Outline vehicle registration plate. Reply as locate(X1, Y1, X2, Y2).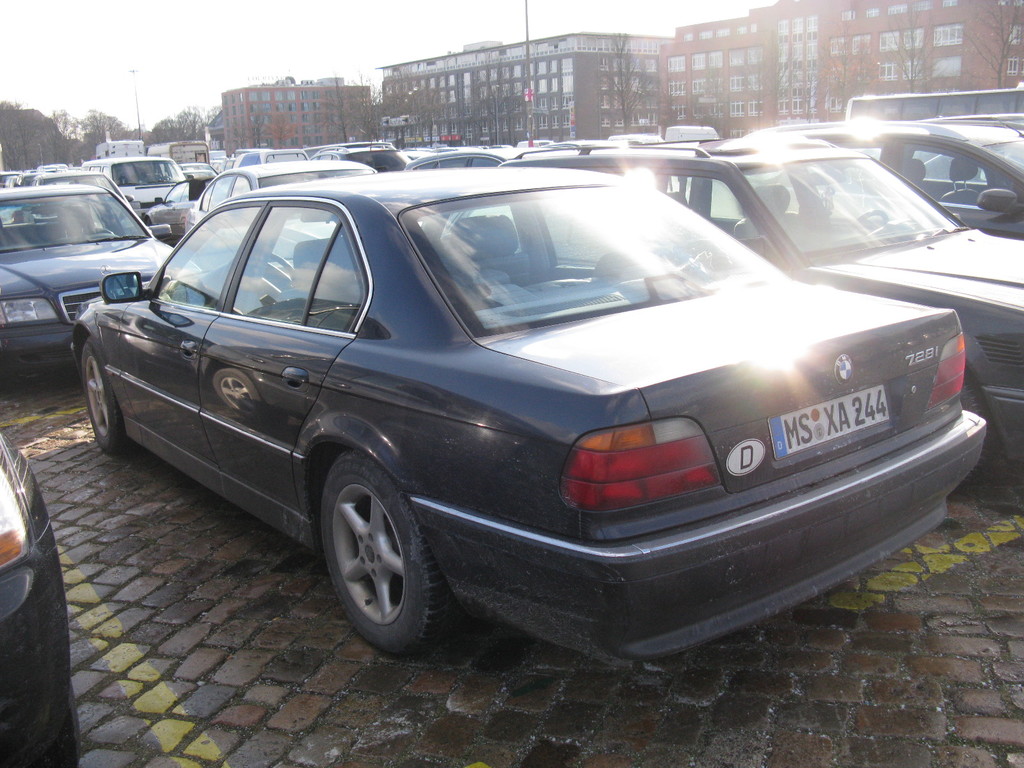
locate(765, 383, 892, 463).
